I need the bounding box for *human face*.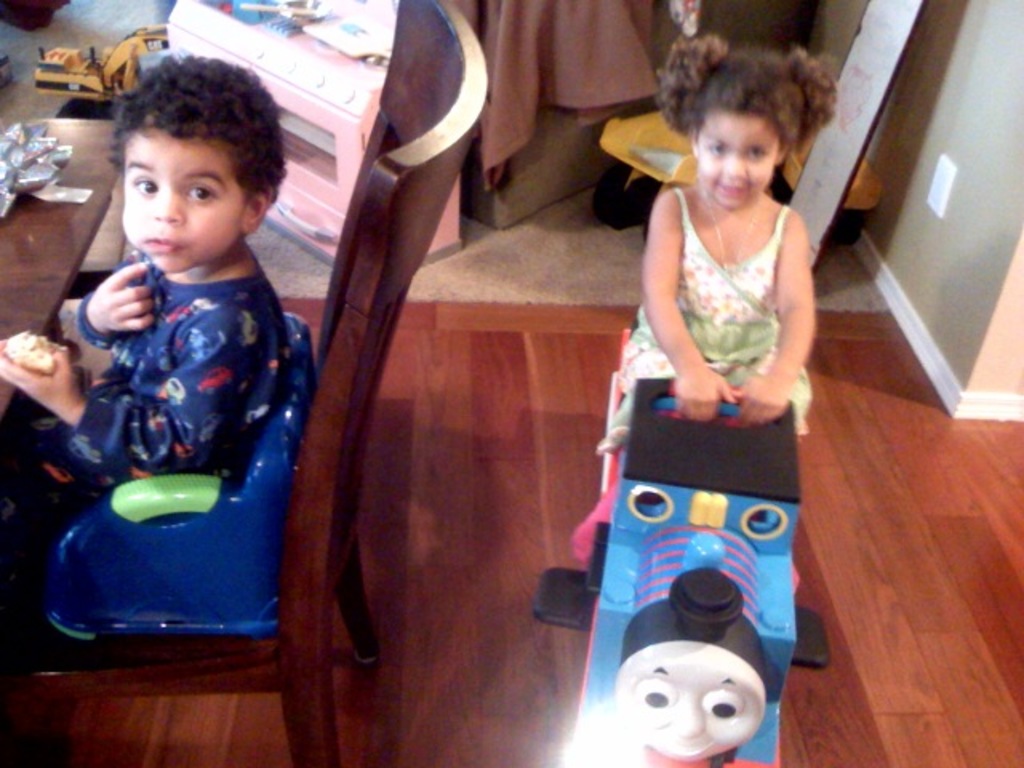
Here it is: <bbox>99, 90, 266, 278</bbox>.
